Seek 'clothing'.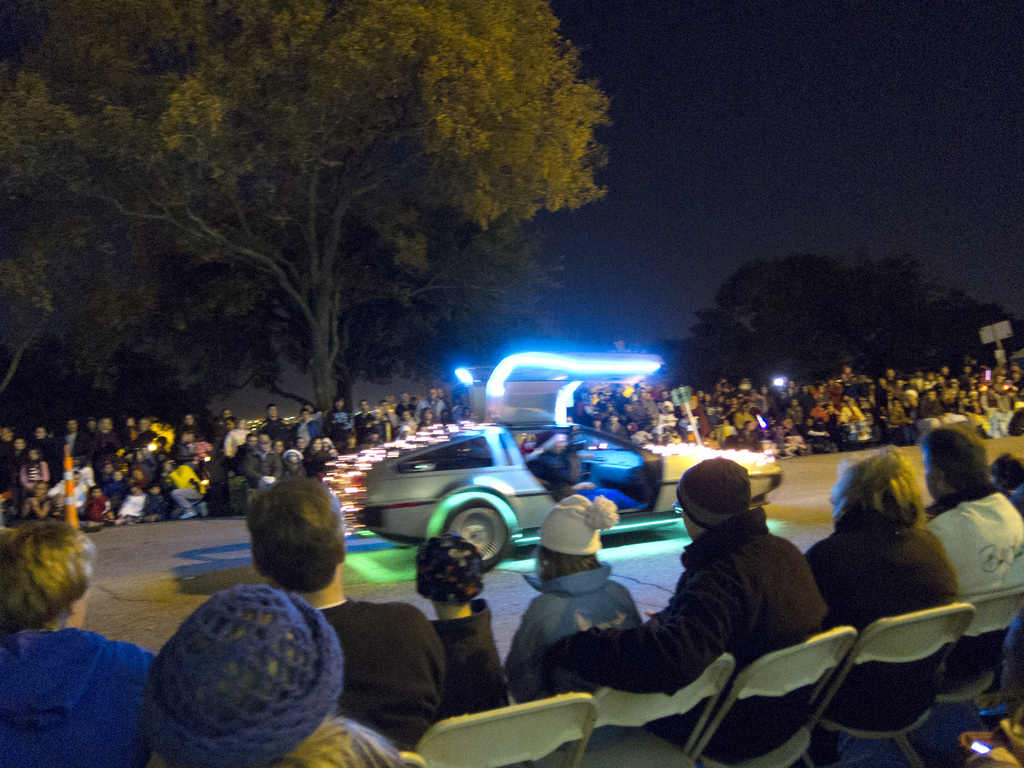
(x1=531, y1=454, x2=637, y2=506).
